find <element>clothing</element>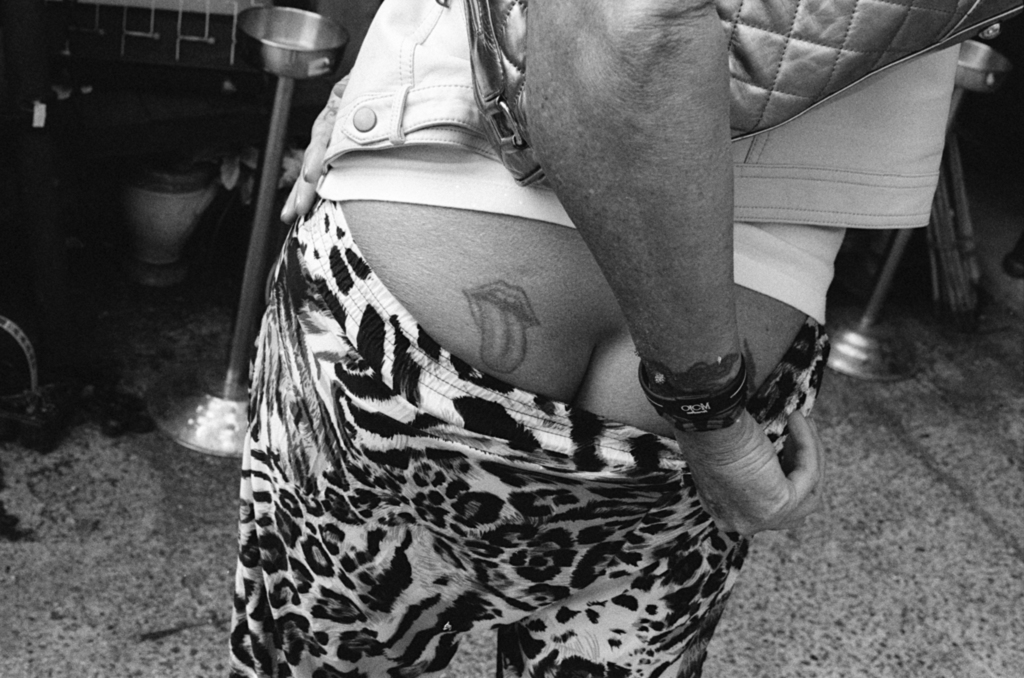
x1=275, y1=0, x2=1020, y2=323
